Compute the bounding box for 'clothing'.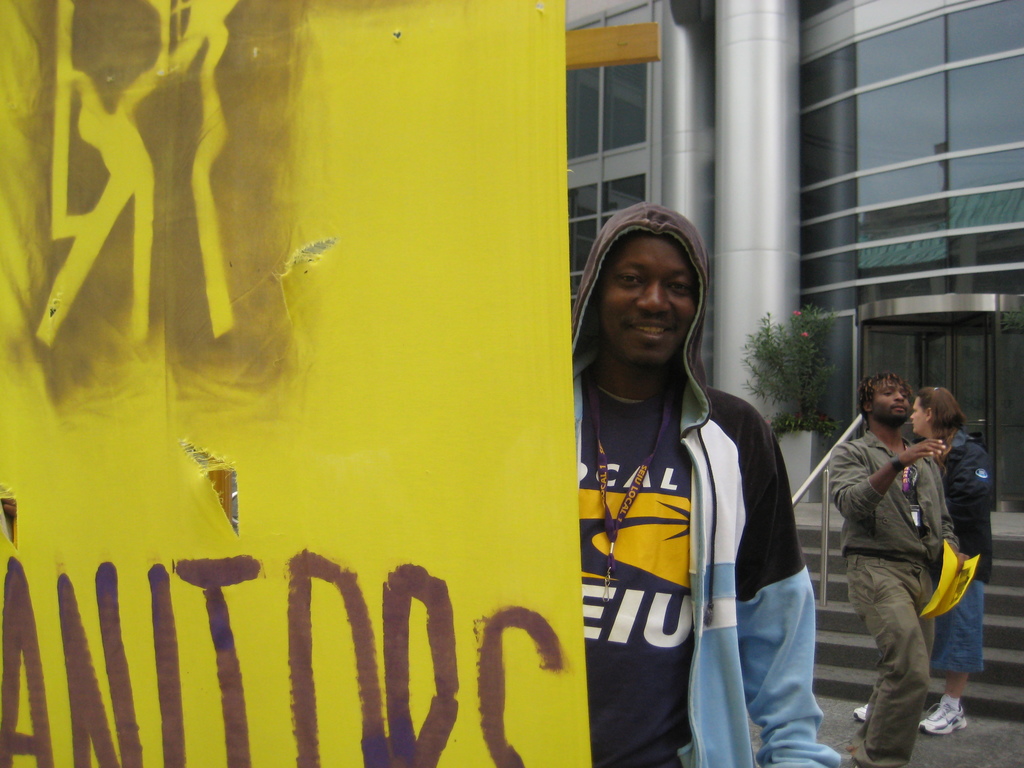
pyautogui.locateOnScreen(570, 274, 813, 754).
